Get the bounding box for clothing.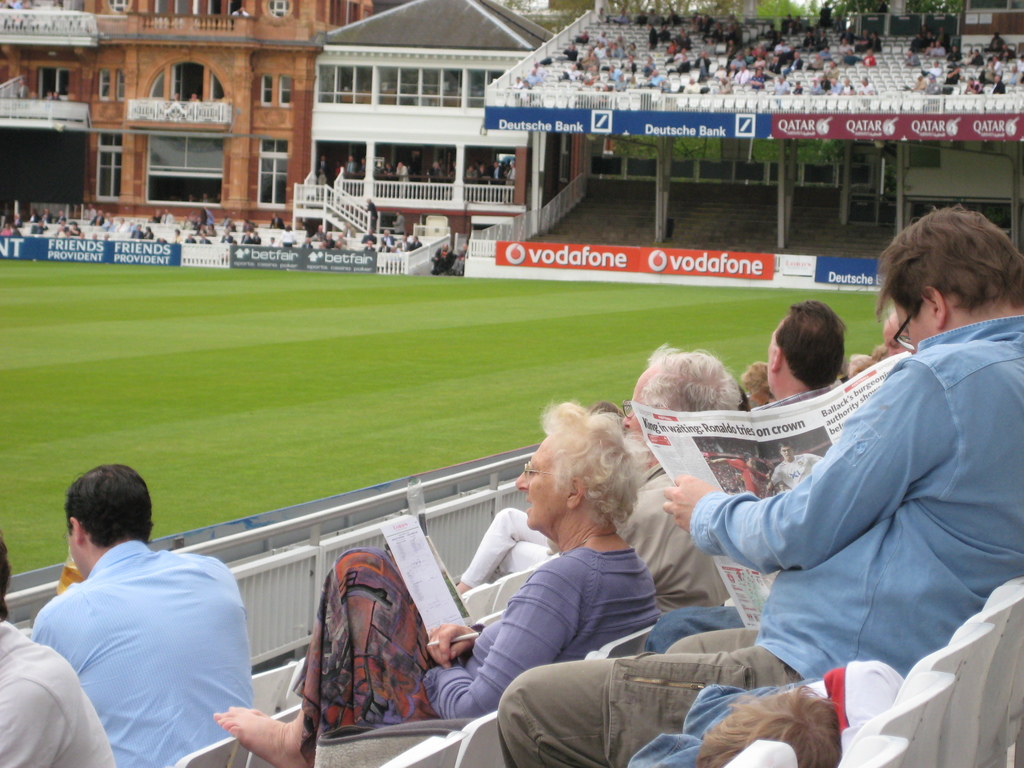
rect(33, 222, 48, 233).
